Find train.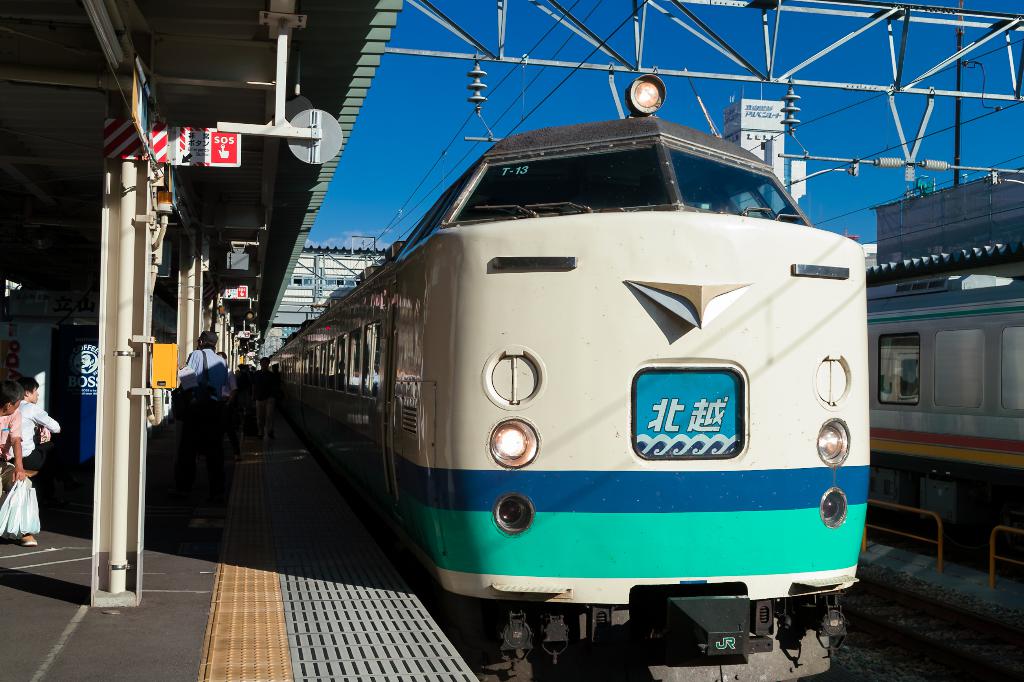
{"left": 867, "top": 239, "right": 1023, "bottom": 582}.
